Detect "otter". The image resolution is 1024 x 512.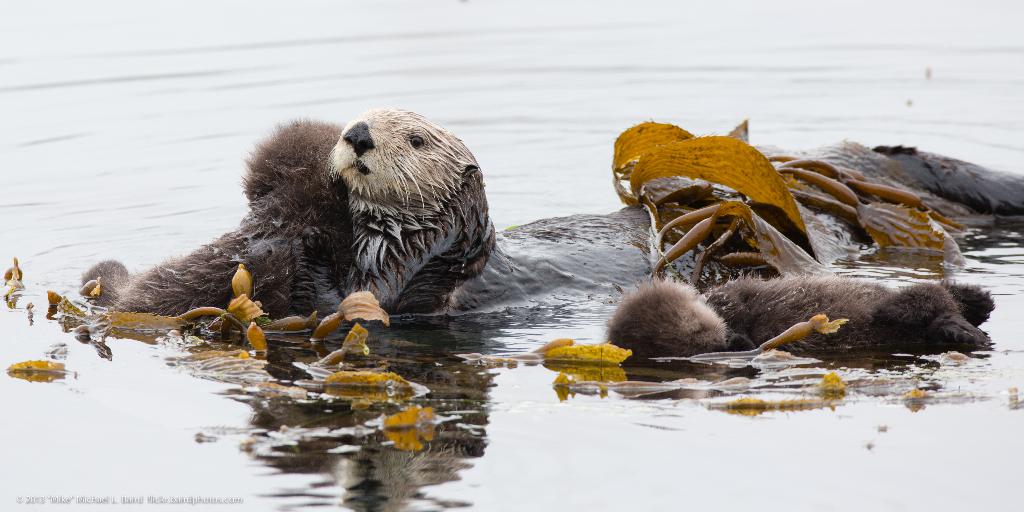
x1=320, y1=106, x2=1023, y2=324.
